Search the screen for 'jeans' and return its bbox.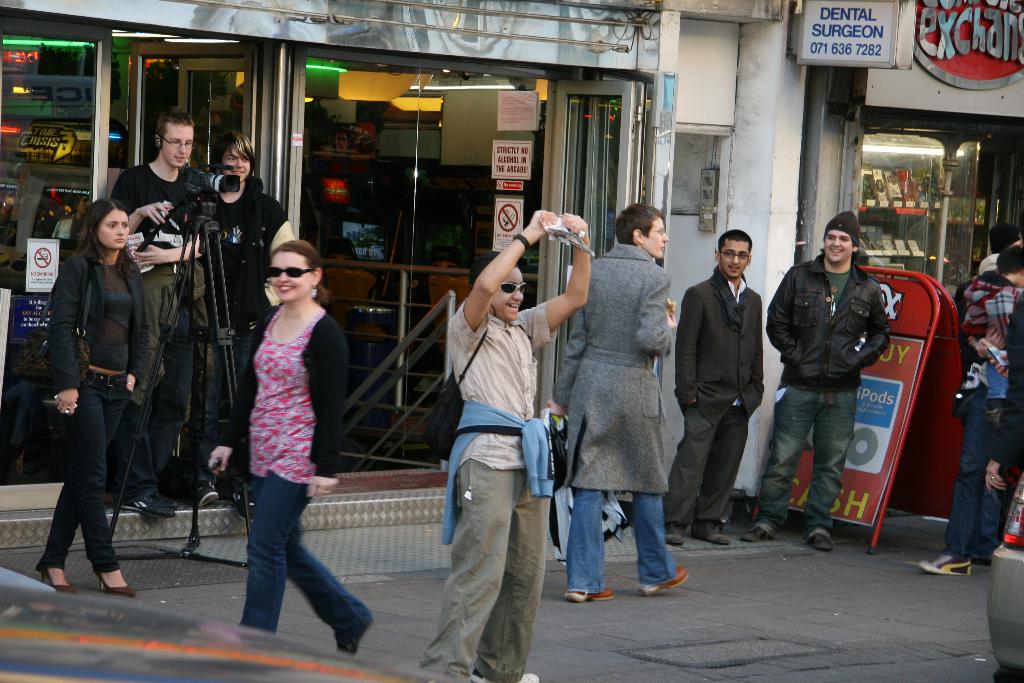
Found: 566,488,679,593.
